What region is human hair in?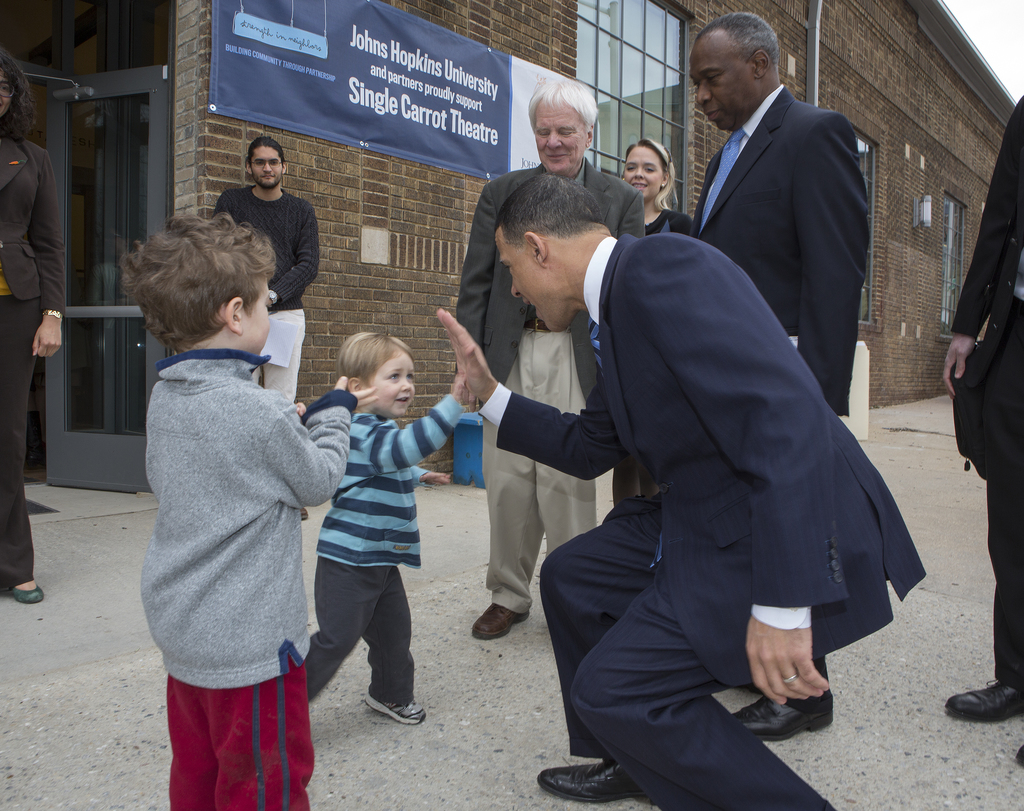
rect(624, 136, 676, 213).
